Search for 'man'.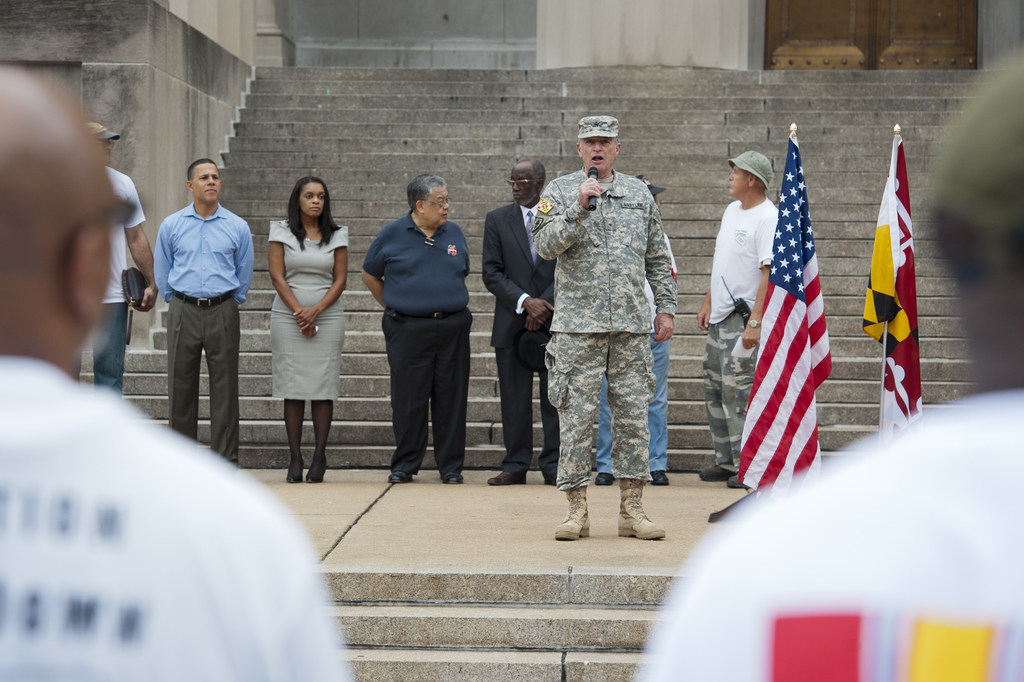
Found at locate(146, 159, 260, 464).
